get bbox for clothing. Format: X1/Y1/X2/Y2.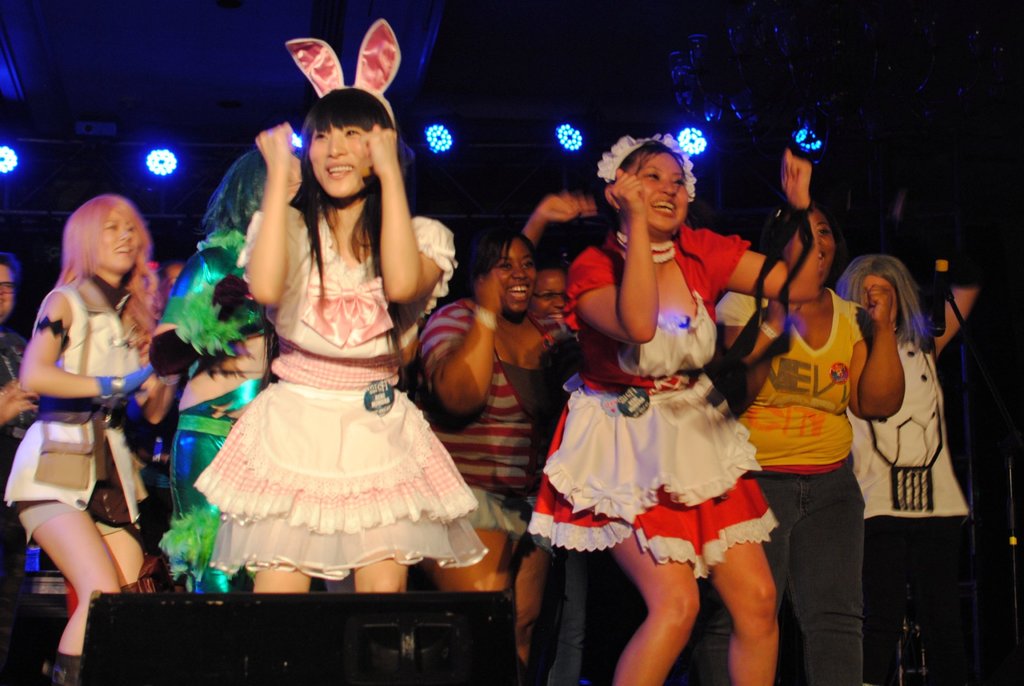
183/152/452/556.
